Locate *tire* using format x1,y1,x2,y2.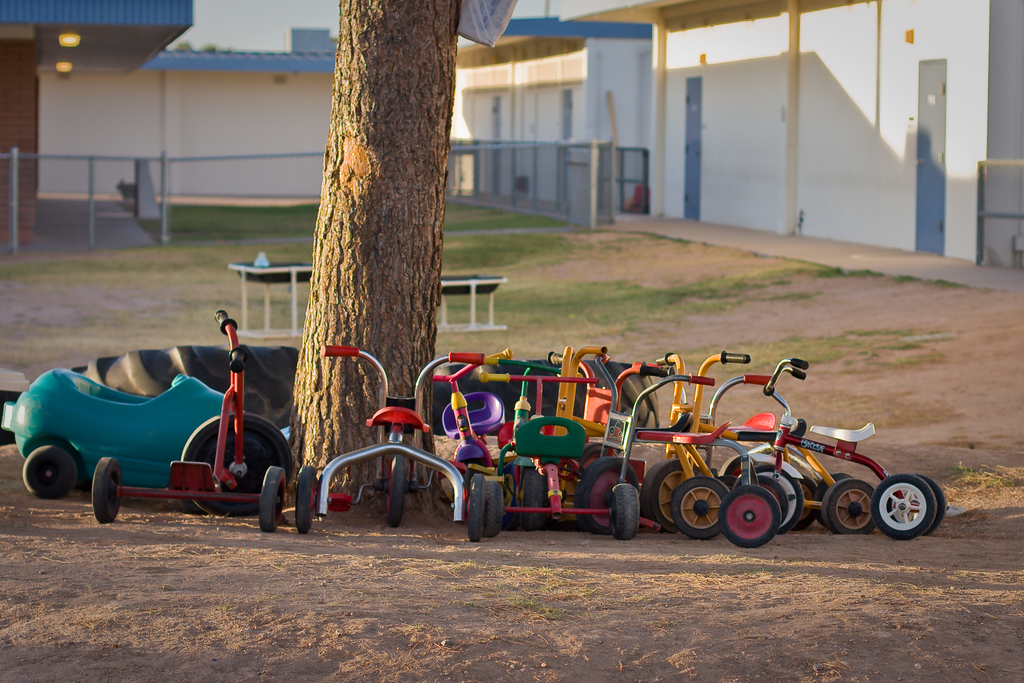
461,468,492,543.
